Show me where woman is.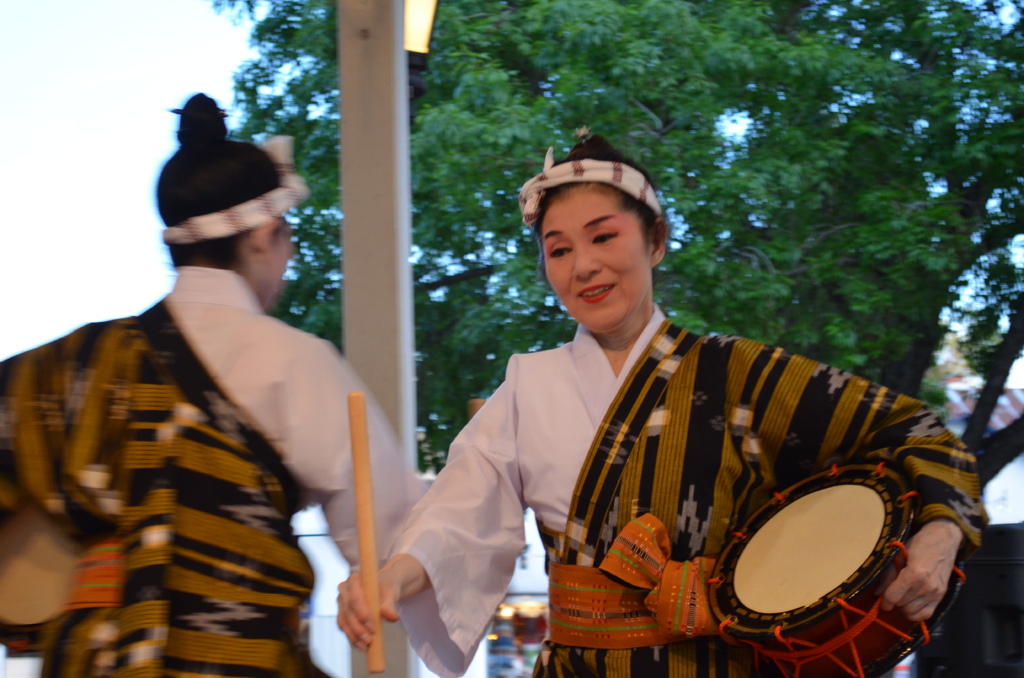
woman is at (left=399, top=132, right=960, bottom=670).
